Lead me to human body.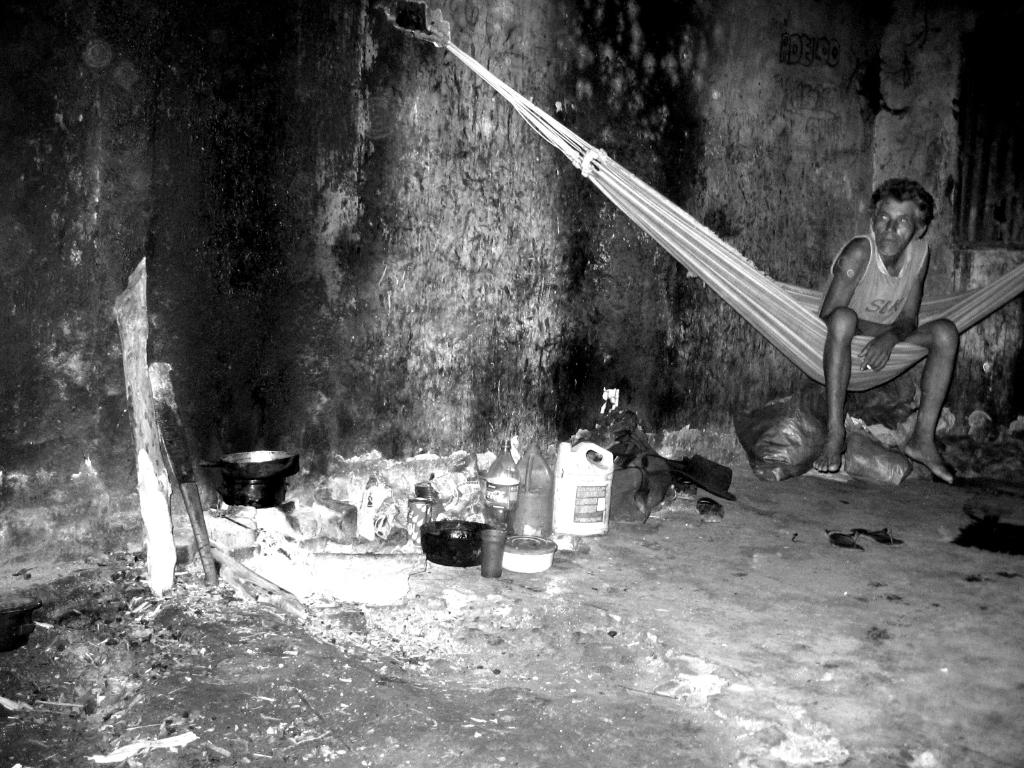
Lead to detection(818, 155, 974, 485).
